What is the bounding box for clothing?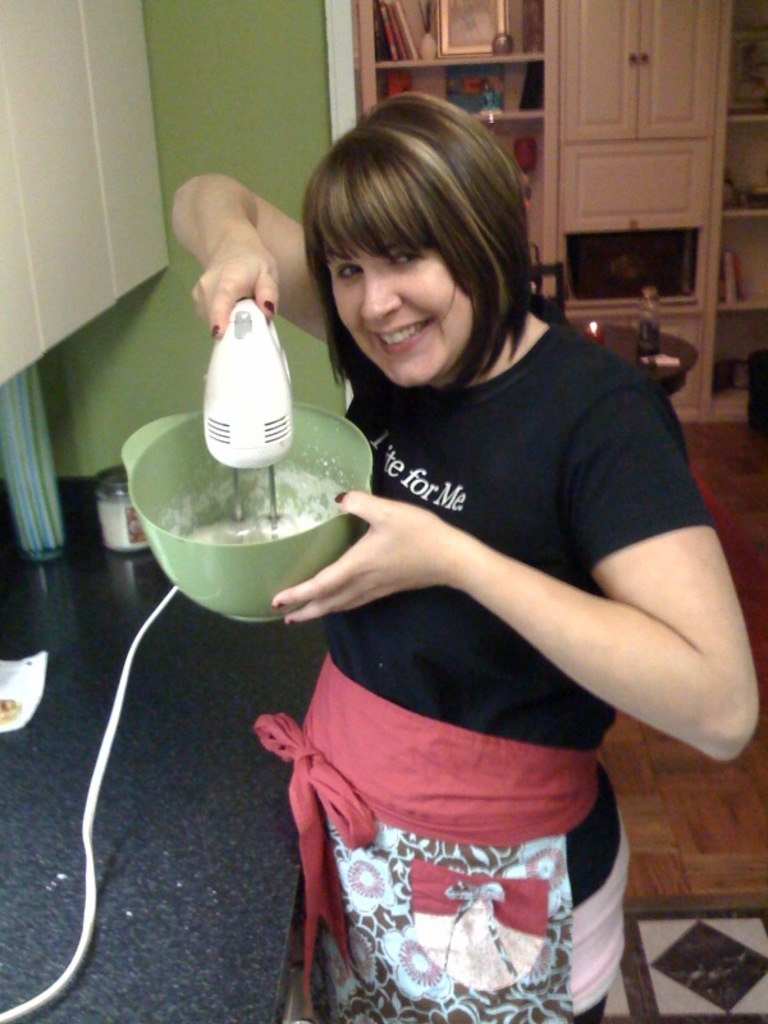
253 291 687 904.
